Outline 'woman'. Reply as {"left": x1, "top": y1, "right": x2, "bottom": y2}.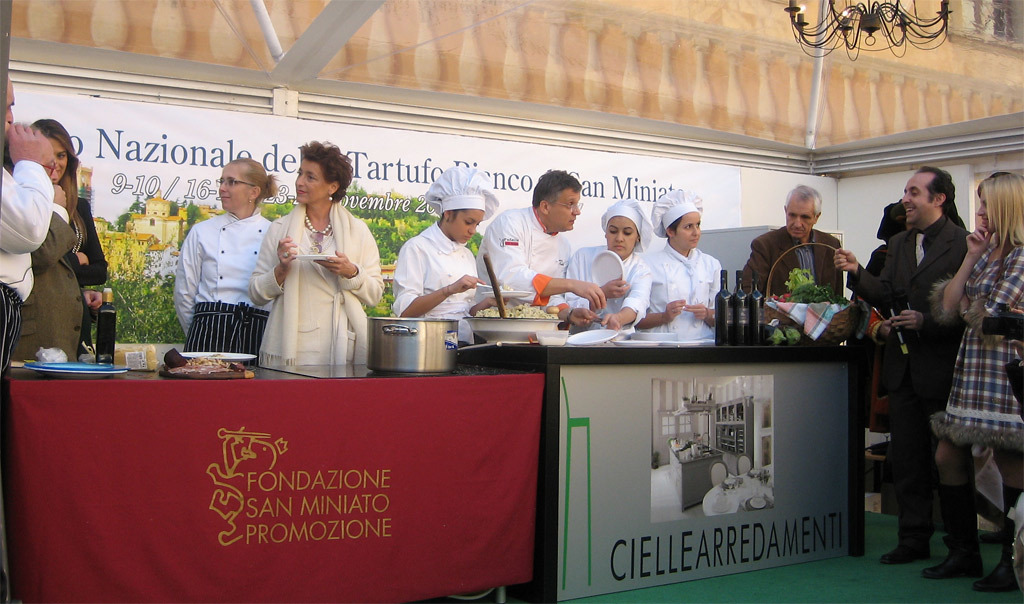
{"left": 626, "top": 180, "right": 720, "bottom": 347}.
